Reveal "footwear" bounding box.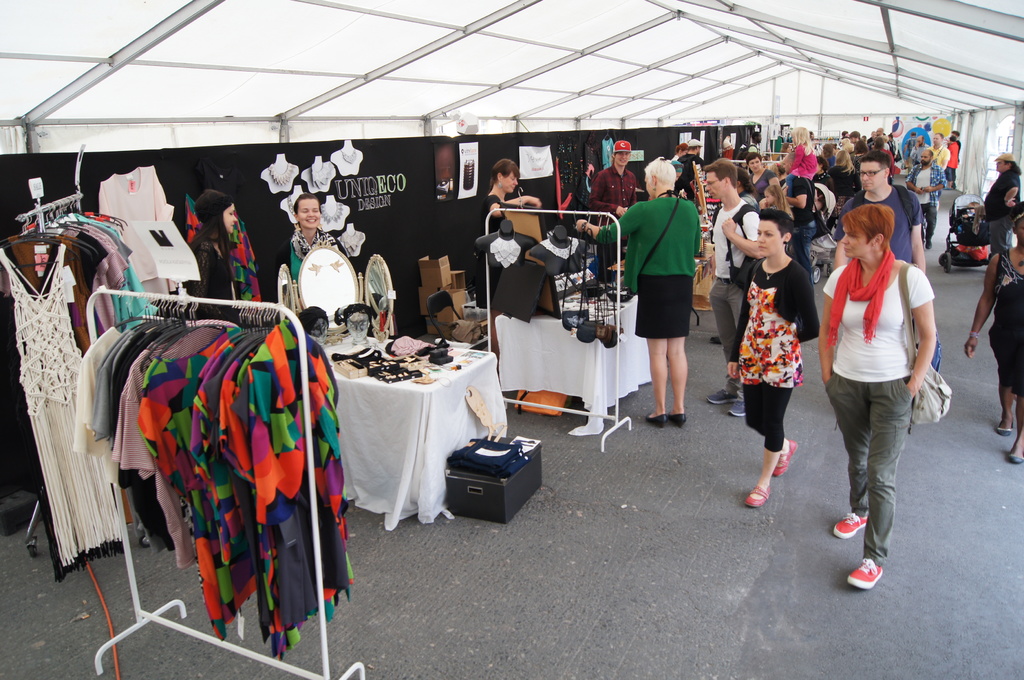
Revealed: select_region(742, 488, 776, 511).
